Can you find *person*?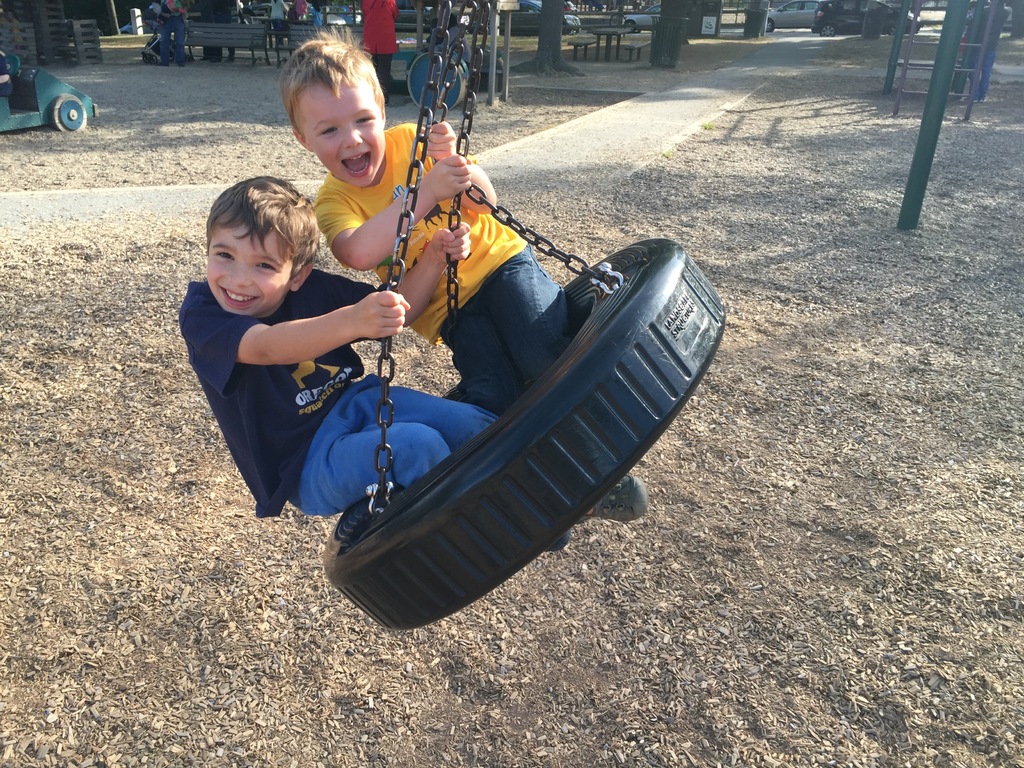
Yes, bounding box: box=[270, 31, 644, 518].
